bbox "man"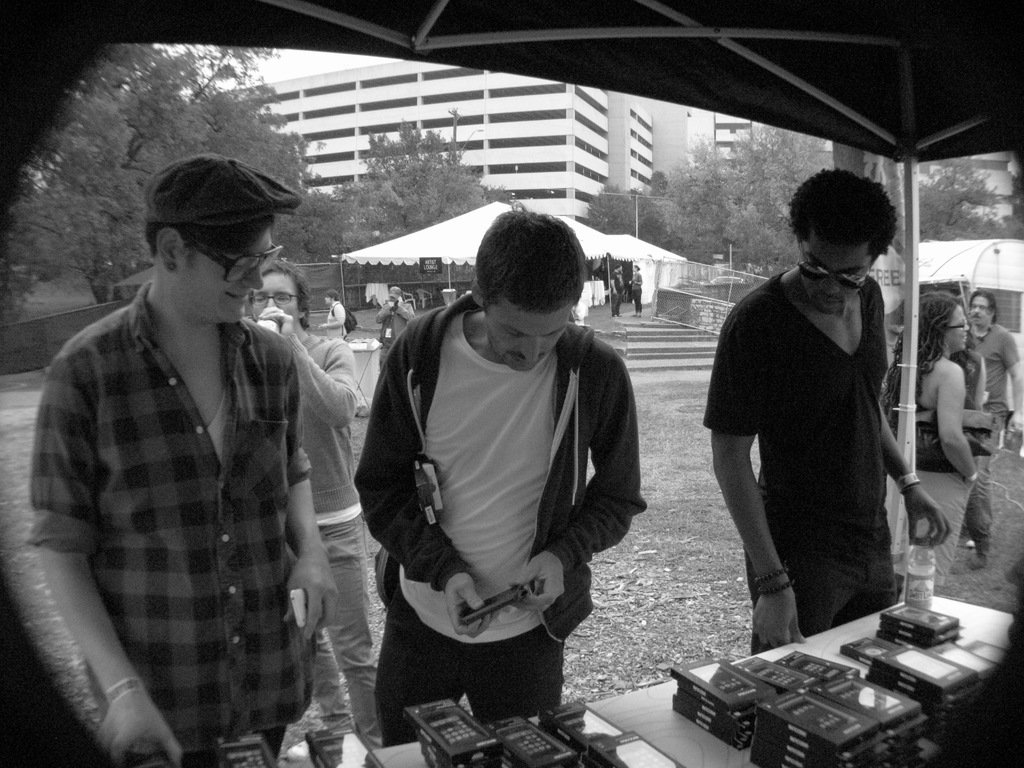
{"x1": 372, "y1": 284, "x2": 418, "y2": 373}
